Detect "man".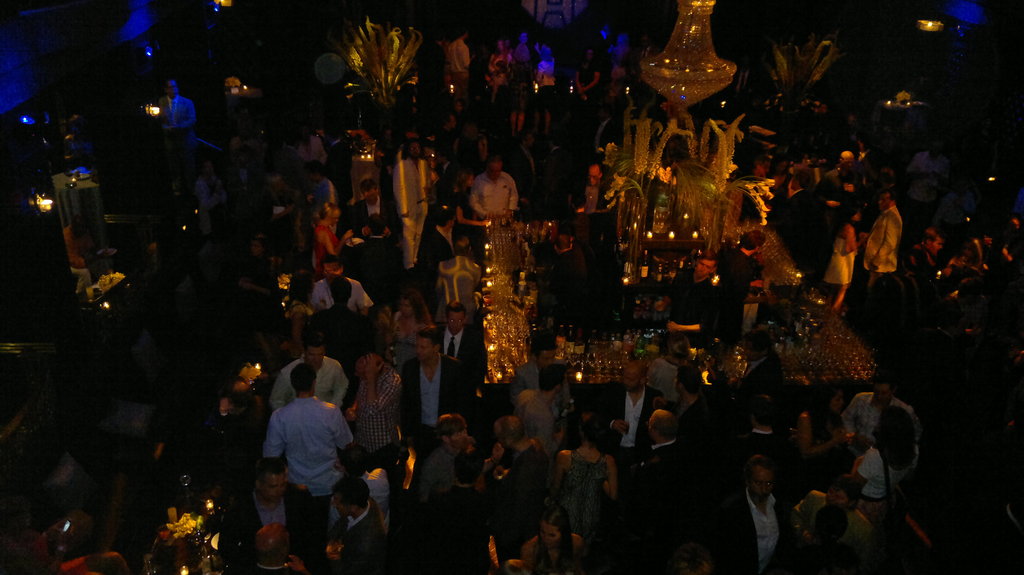
Detected at locate(838, 377, 924, 450).
